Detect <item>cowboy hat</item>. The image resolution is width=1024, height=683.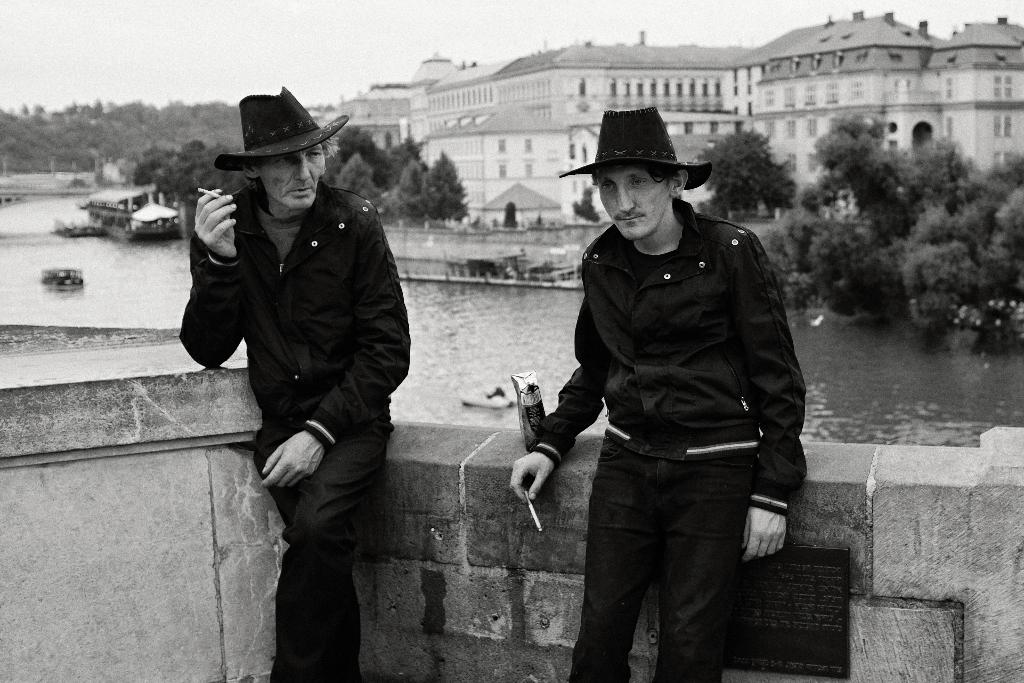
detection(561, 100, 714, 186).
